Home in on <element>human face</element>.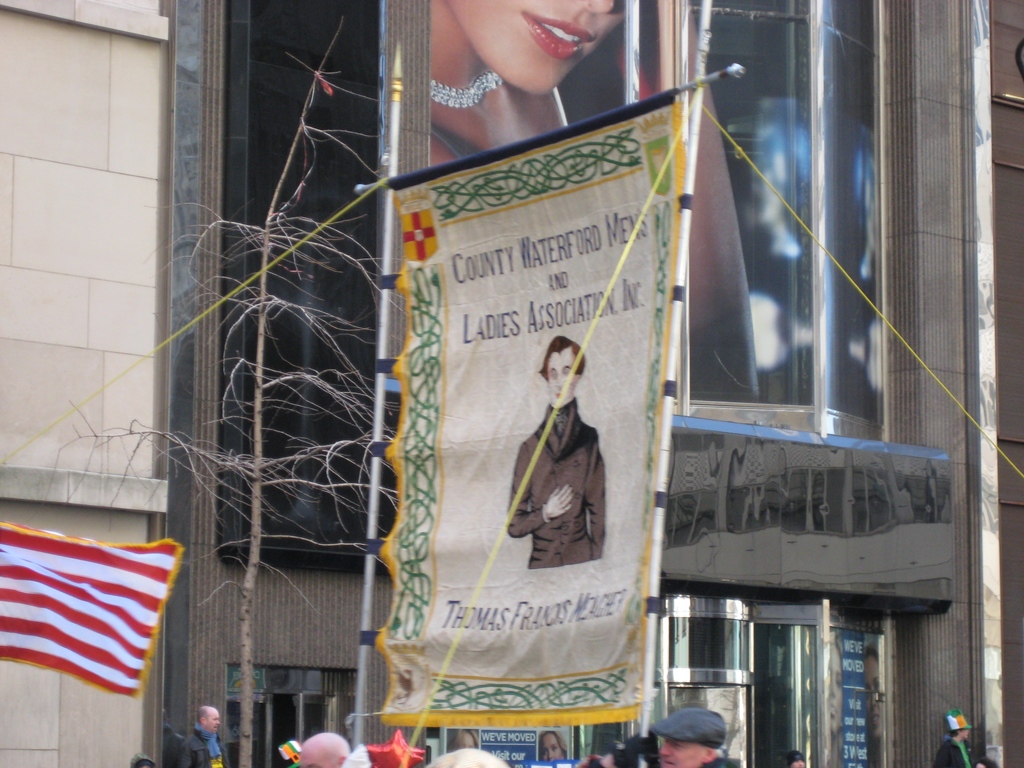
Homed in at region(786, 754, 813, 767).
